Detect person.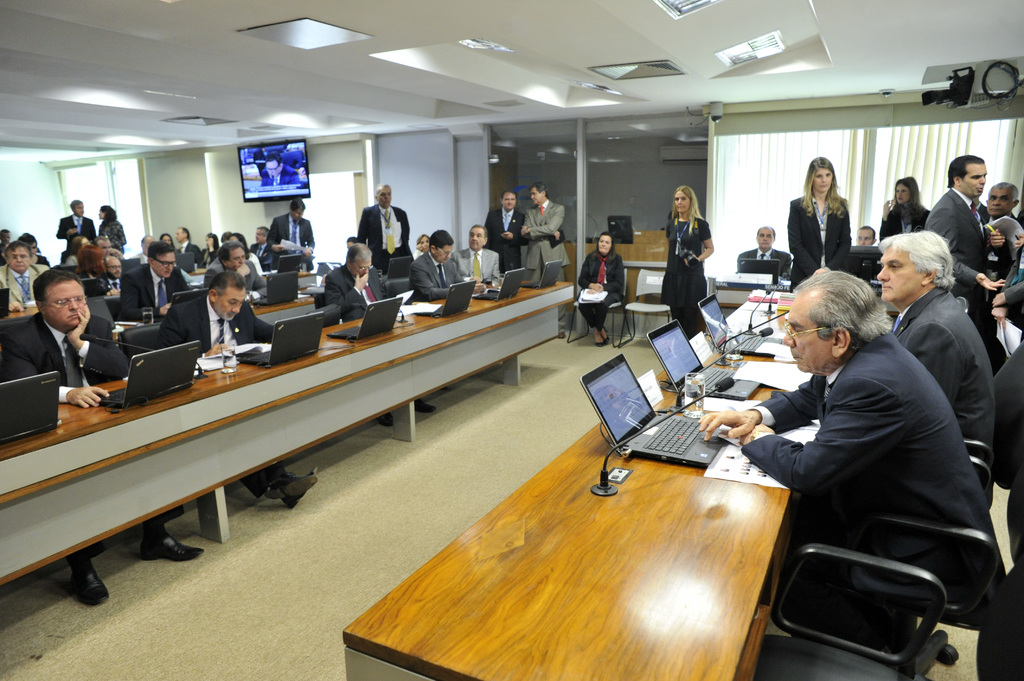
Detected at <box>861,225,993,501</box>.
